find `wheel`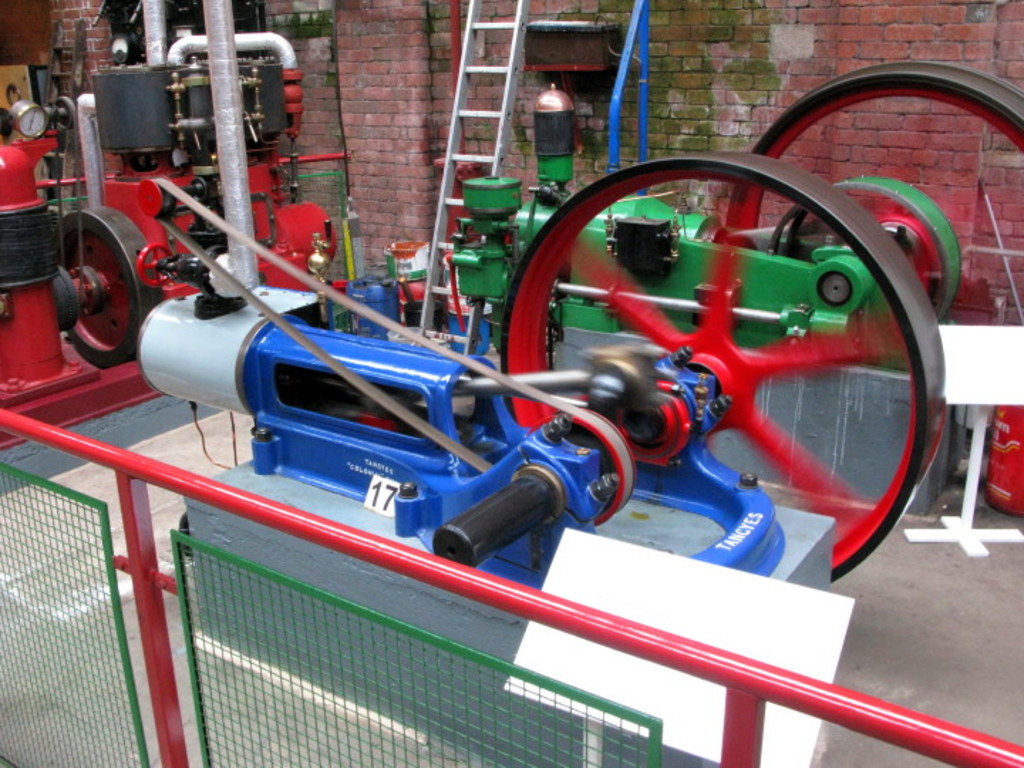
bbox(489, 161, 923, 566)
